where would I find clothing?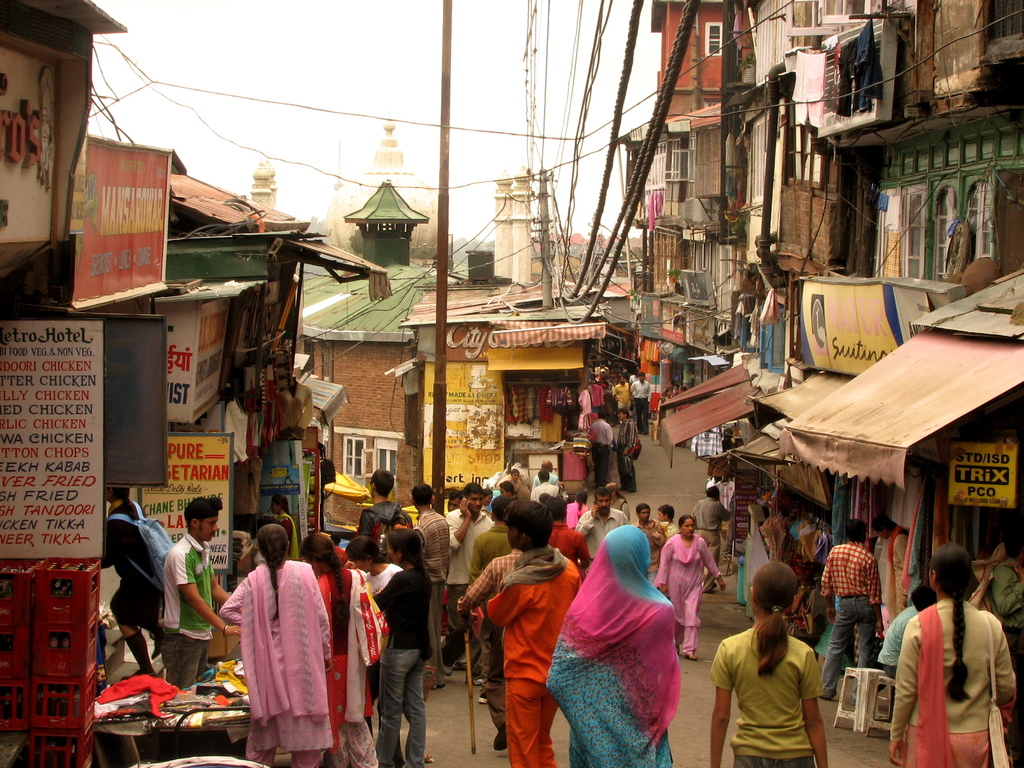
At 374/564/431/767.
